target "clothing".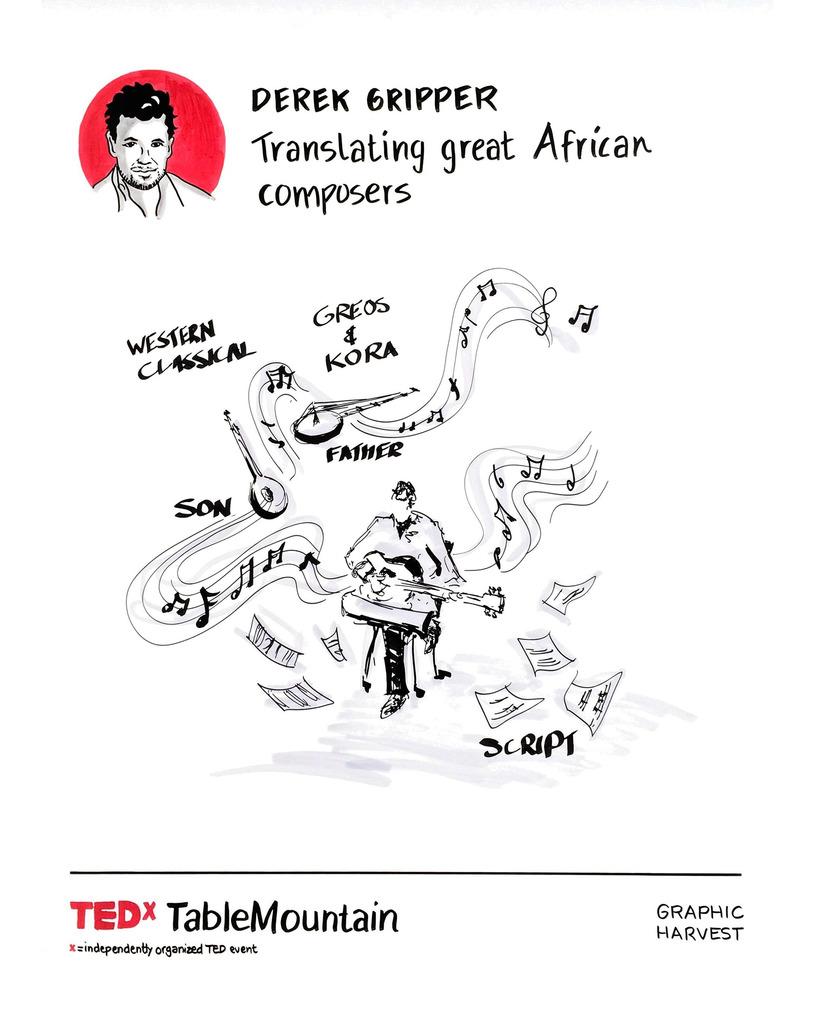
Target region: select_region(337, 520, 483, 709).
